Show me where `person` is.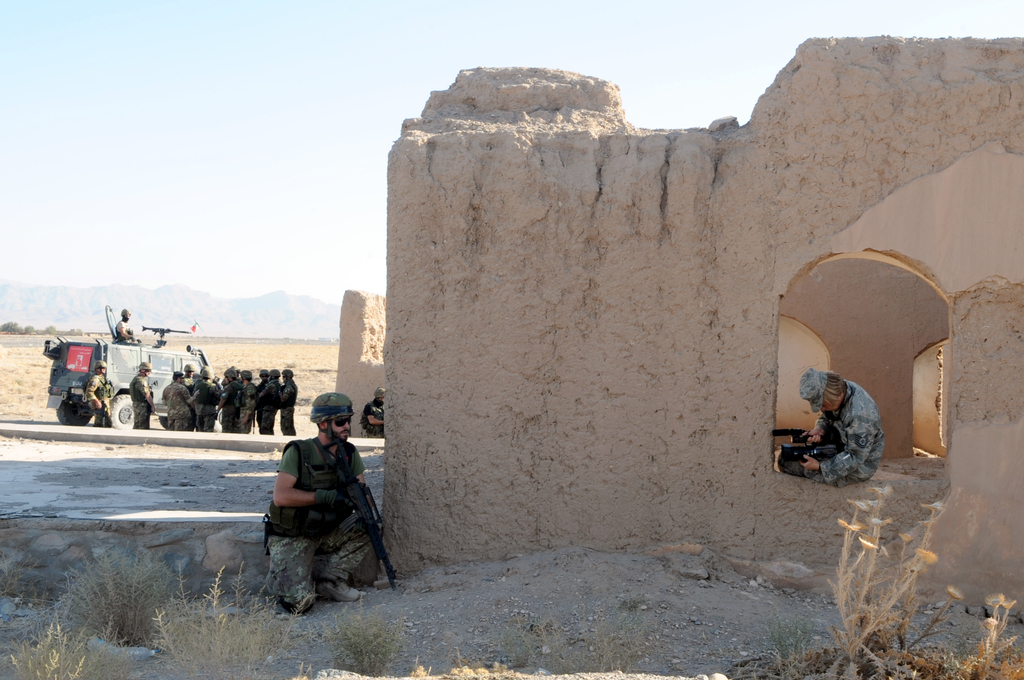
`person` is at left=190, top=364, right=215, bottom=434.
